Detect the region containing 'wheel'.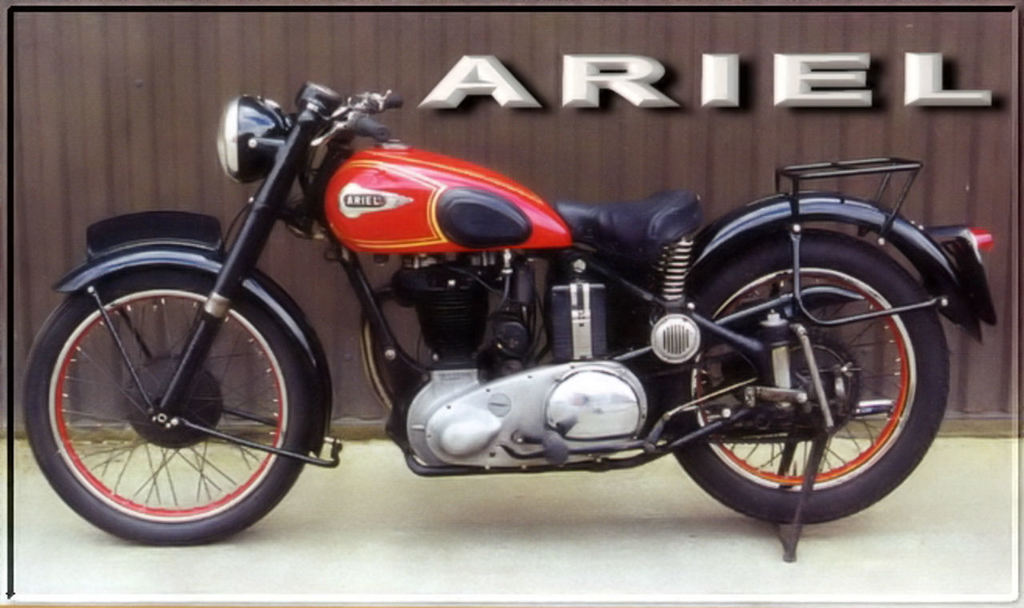
(x1=659, y1=230, x2=954, y2=526).
